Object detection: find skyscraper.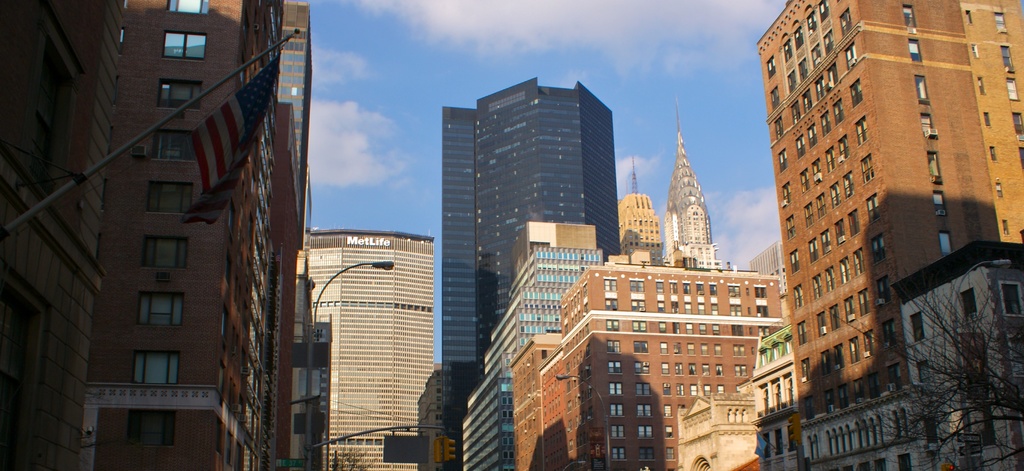
664:99:724:272.
